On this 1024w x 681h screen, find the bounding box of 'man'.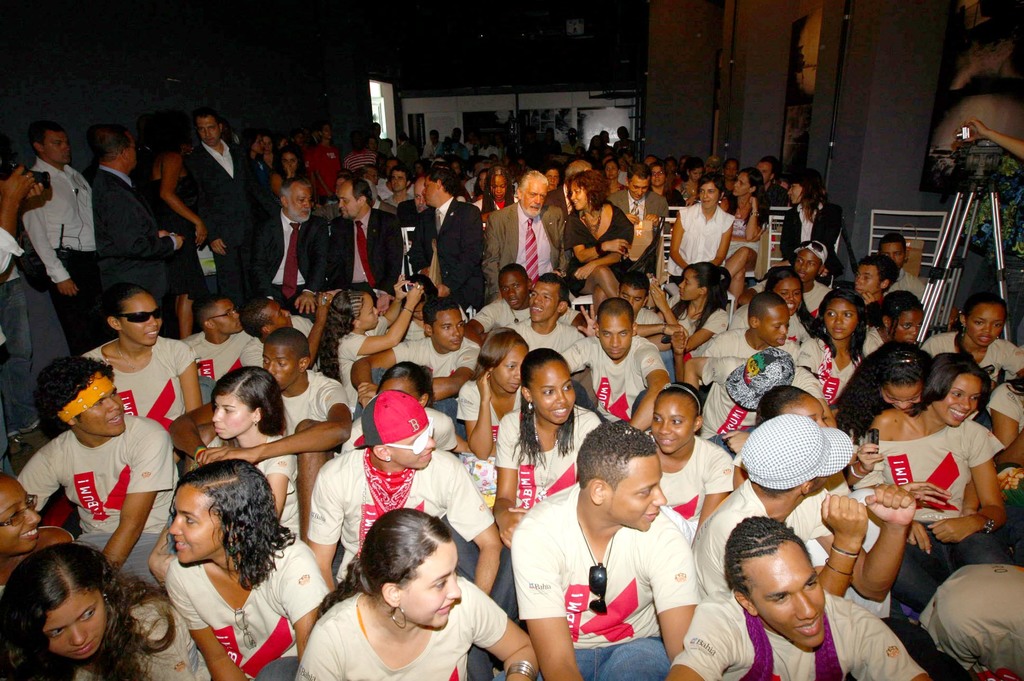
Bounding box: {"x1": 559, "y1": 298, "x2": 669, "y2": 425}.
